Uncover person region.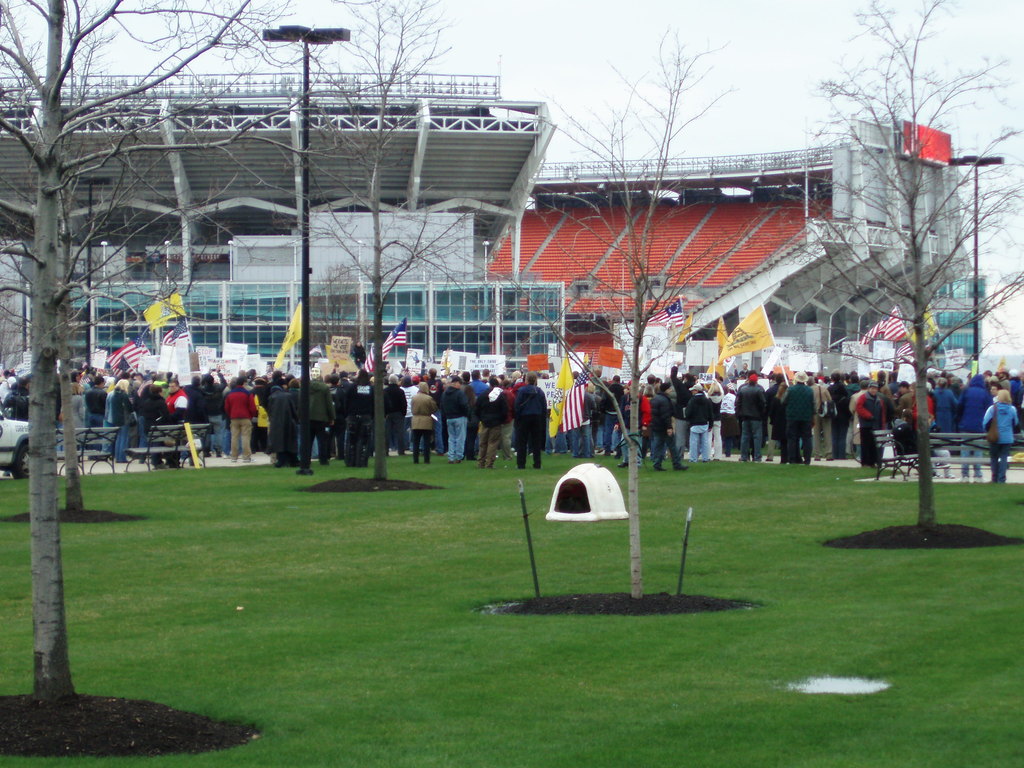
Uncovered: (684,381,715,464).
